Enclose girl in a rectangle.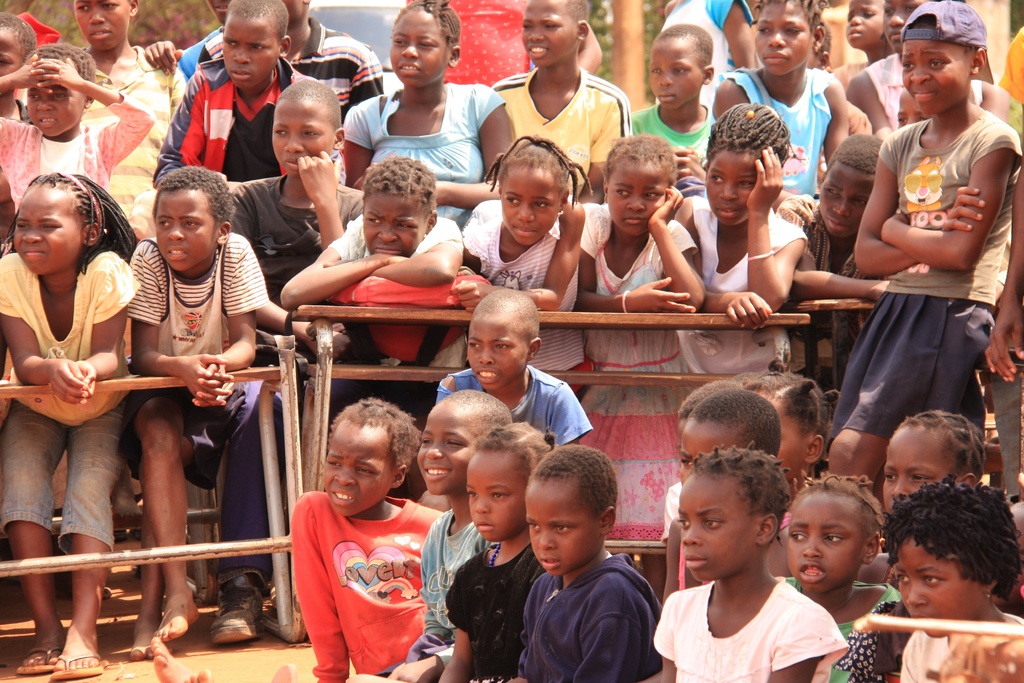
BBox(439, 423, 549, 682).
